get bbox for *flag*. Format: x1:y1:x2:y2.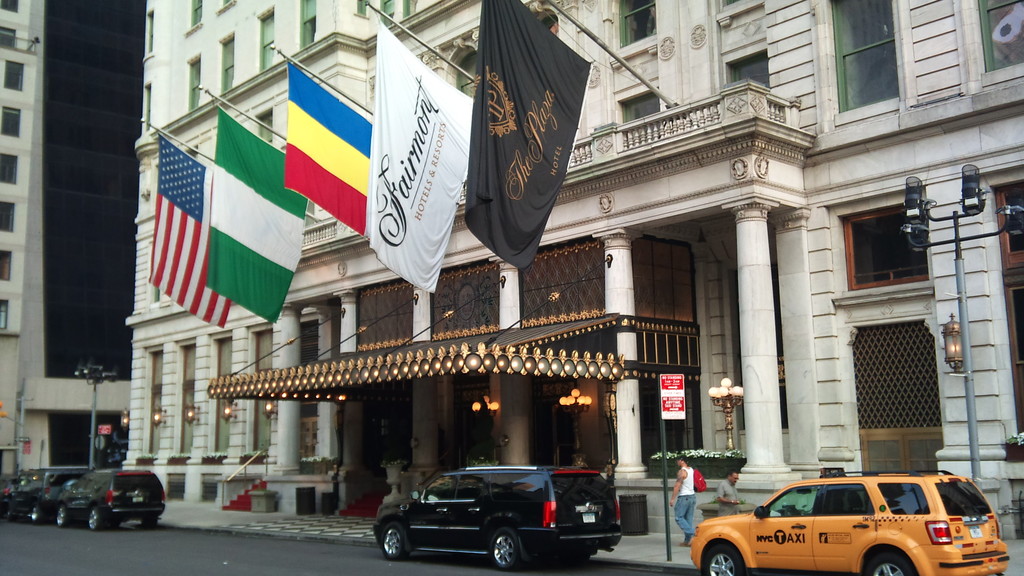
451:0:589:276.
